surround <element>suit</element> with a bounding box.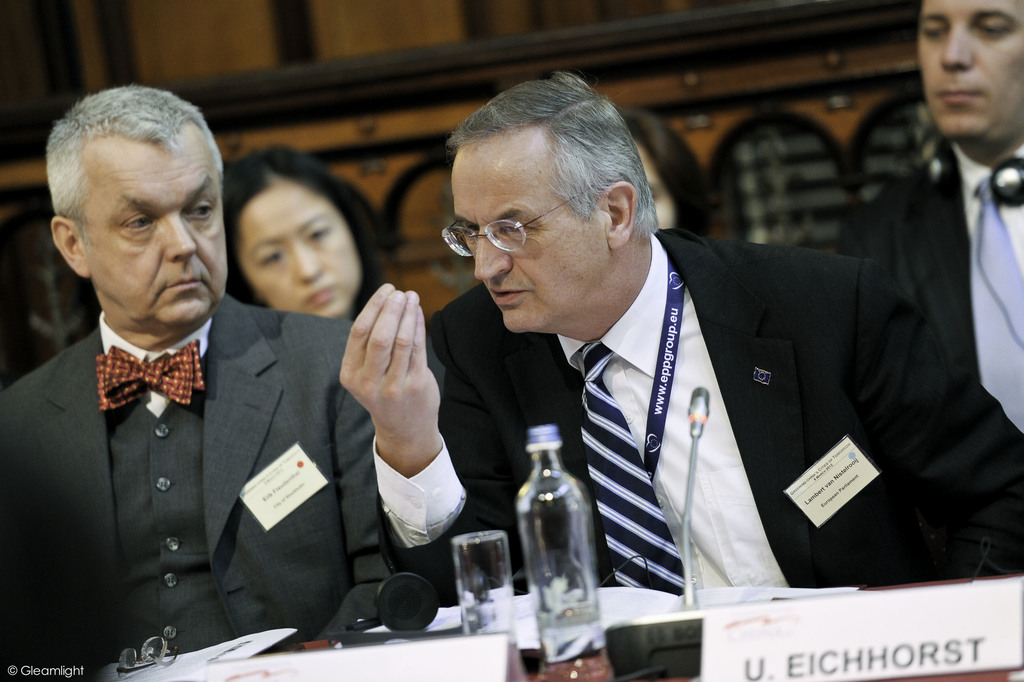
(left=470, top=191, right=961, bottom=596).
